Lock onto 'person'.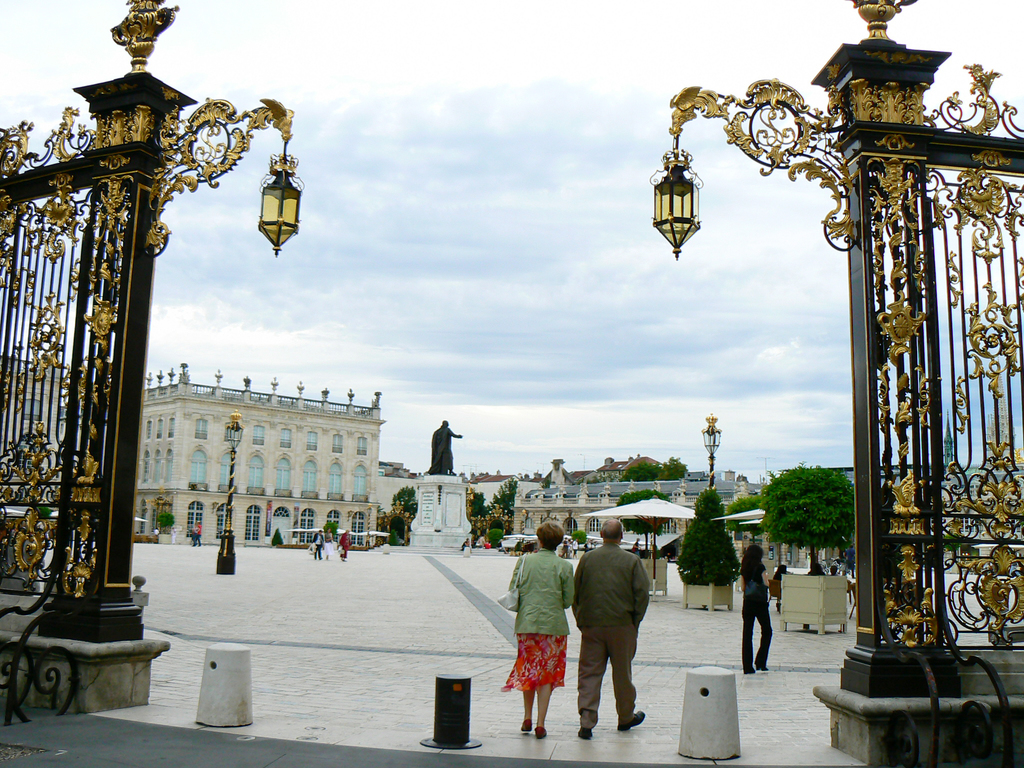
Locked: select_region(340, 531, 352, 560).
